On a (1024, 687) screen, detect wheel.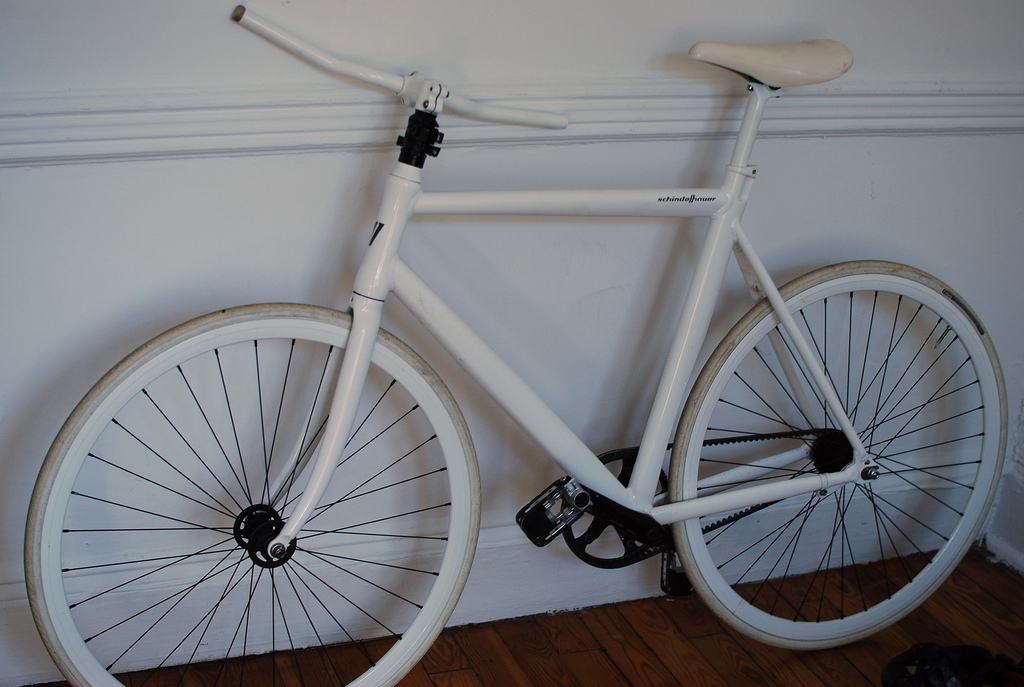
region(24, 304, 481, 686).
